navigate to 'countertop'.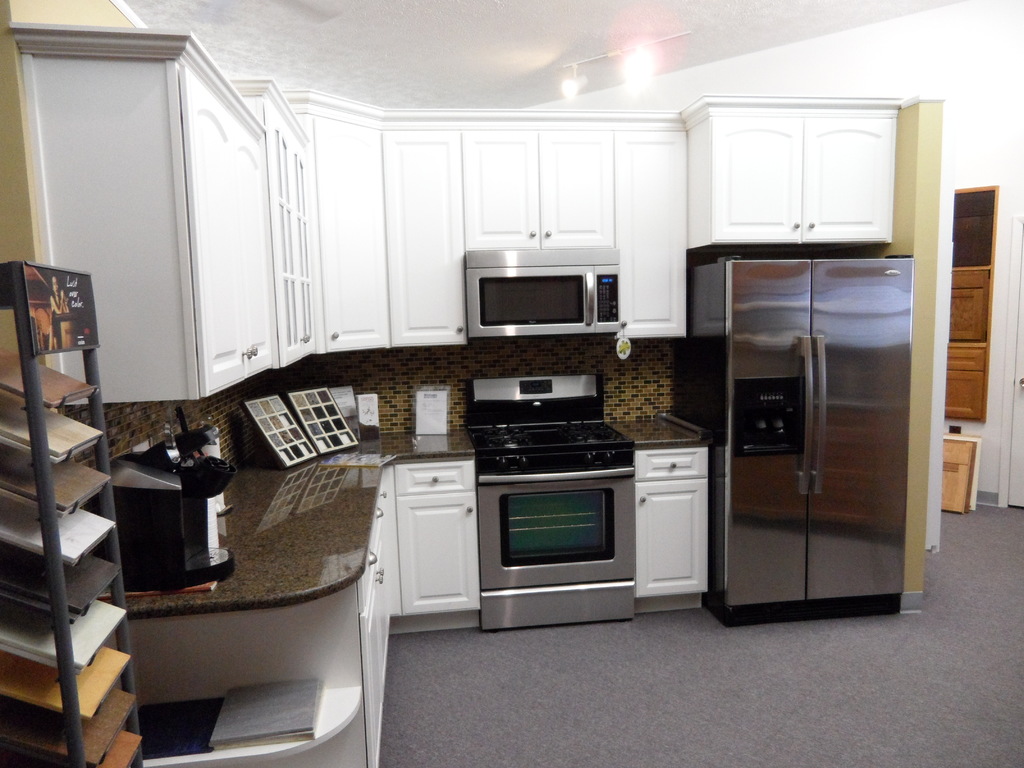
Navigation target: 86 429 717 767.
